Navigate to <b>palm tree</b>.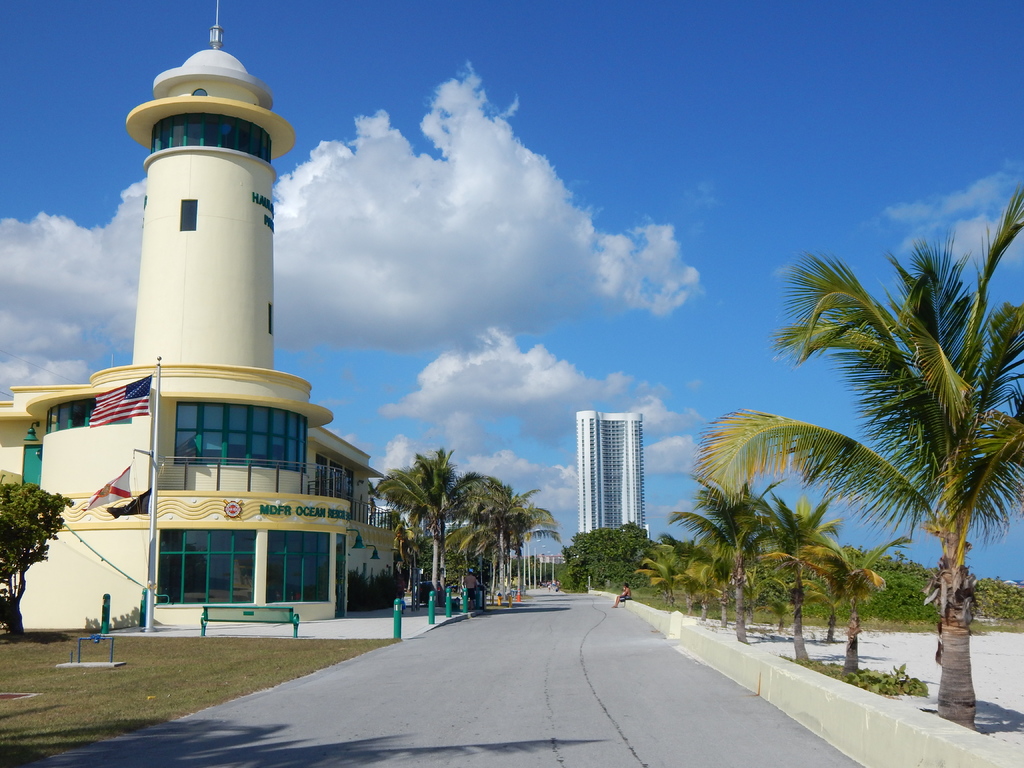
Navigation target: Rect(623, 534, 699, 597).
